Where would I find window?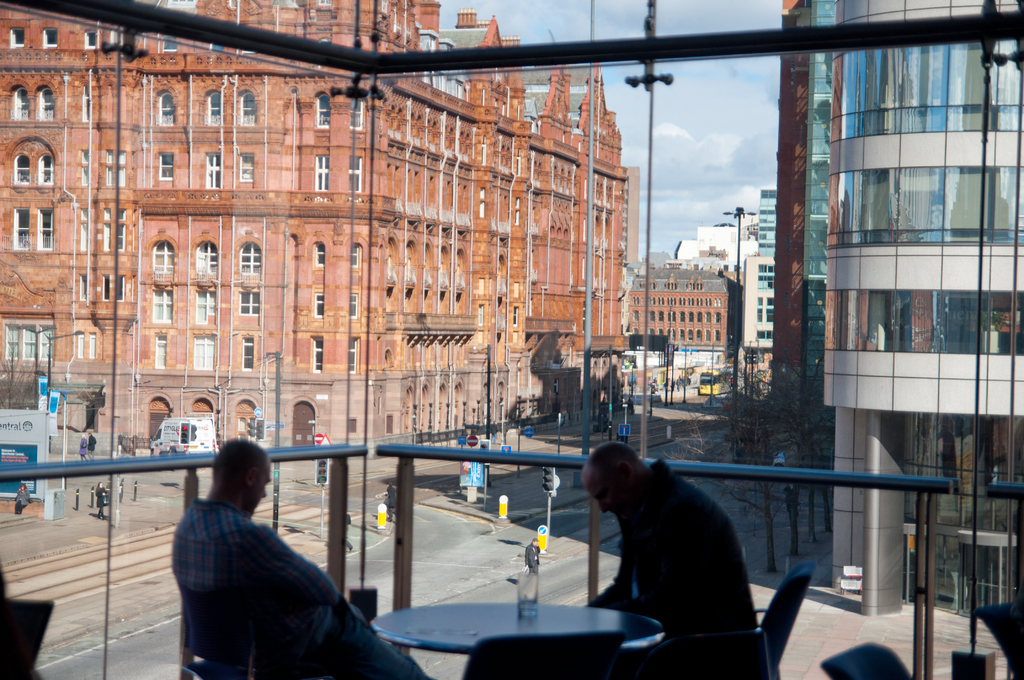
At detection(241, 289, 259, 313).
